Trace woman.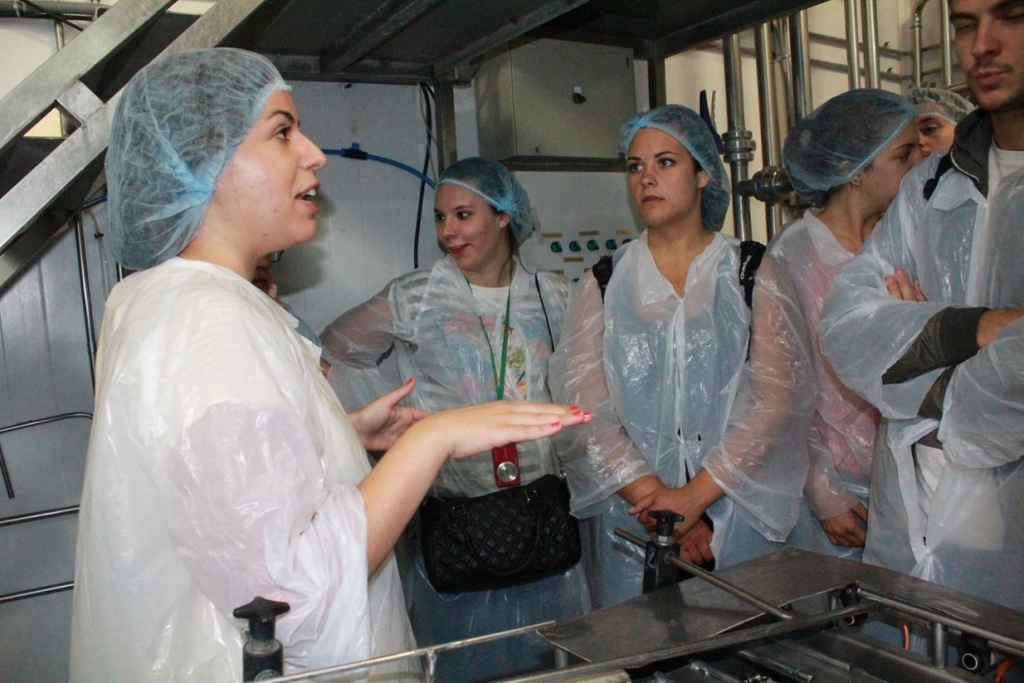
Traced to x1=587, y1=126, x2=784, y2=531.
